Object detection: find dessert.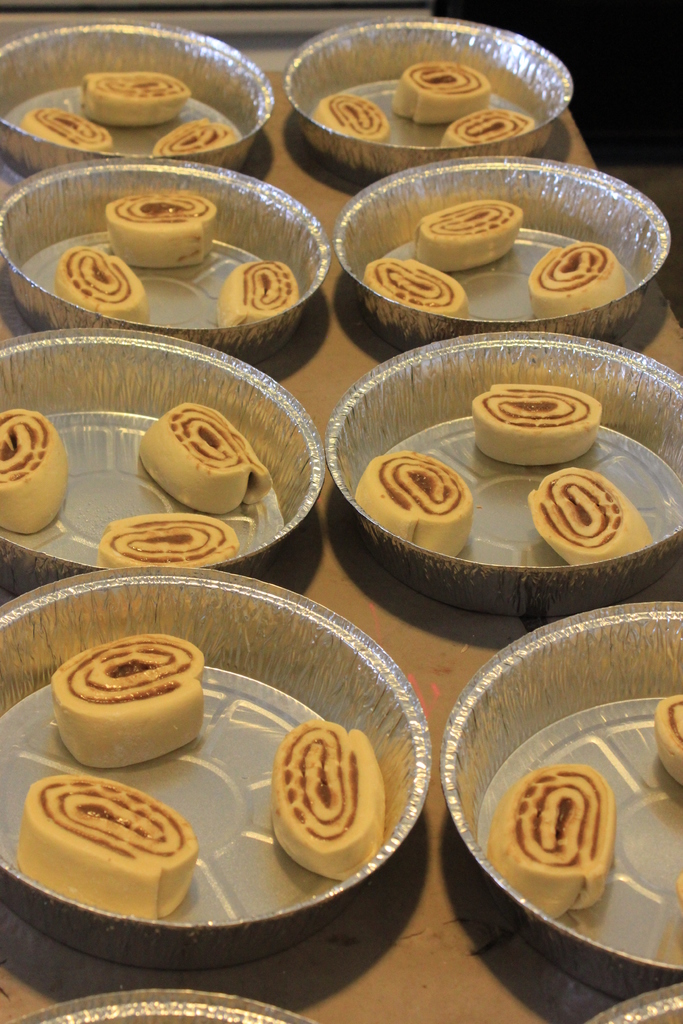
473,385,601,466.
